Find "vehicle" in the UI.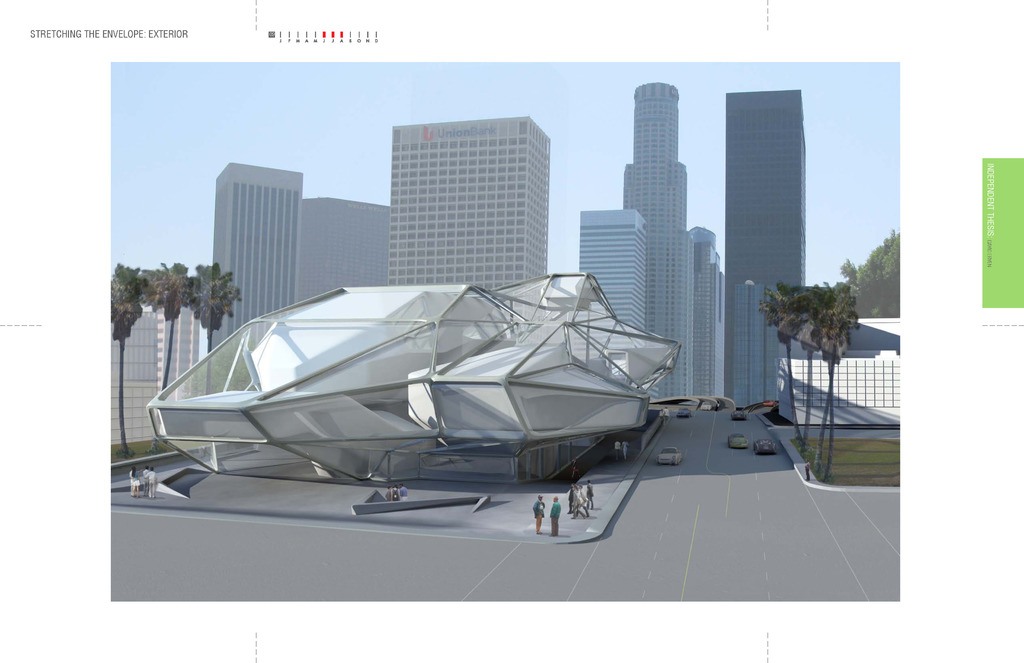
UI element at [680, 404, 691, 422].
